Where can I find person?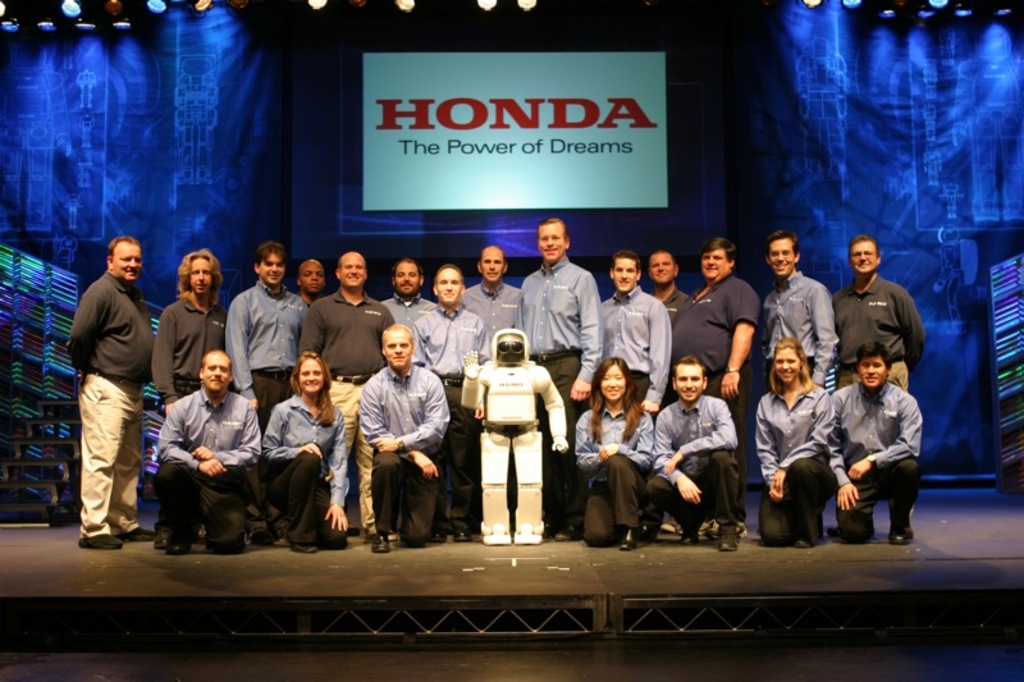
You can find it at detection(520, 216, 604, 539).
